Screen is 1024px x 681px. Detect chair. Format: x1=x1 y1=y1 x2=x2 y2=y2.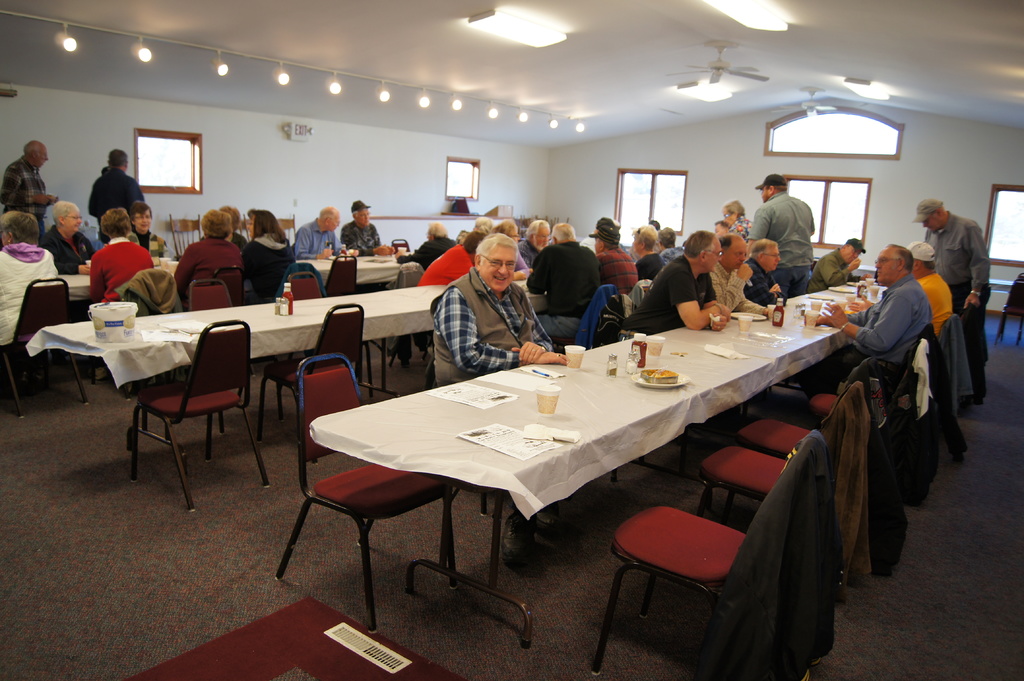
x1=806 y1=341 x2=927 y2=497.
